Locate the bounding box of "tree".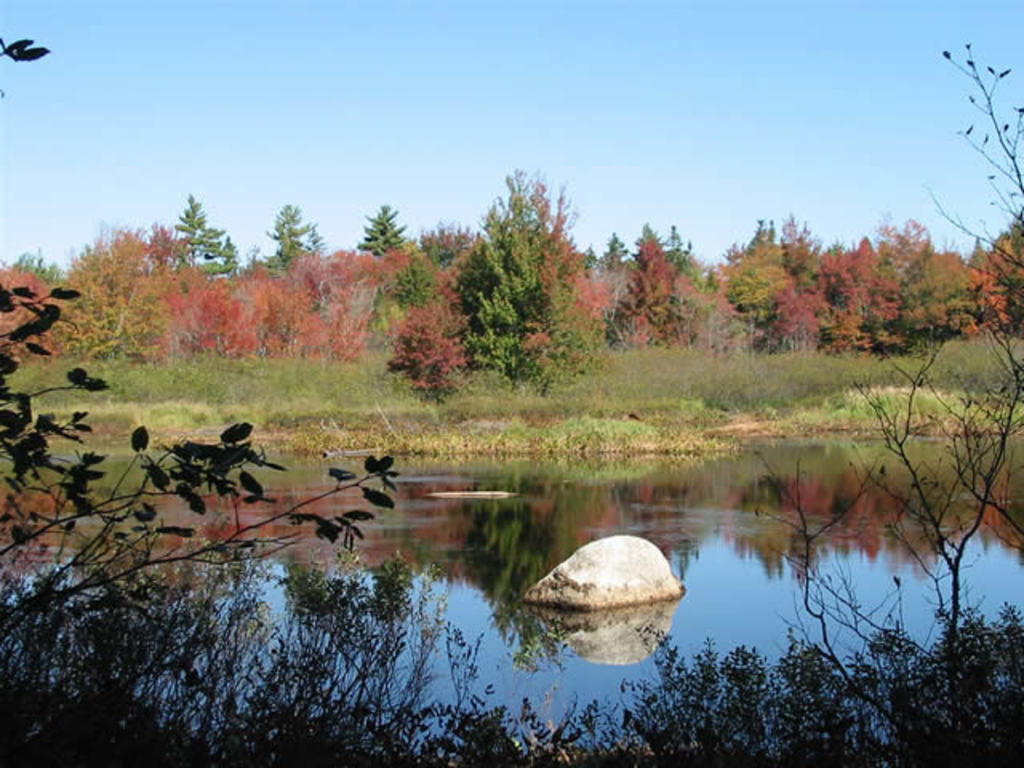
Bounding box: [403, 189, 426, 363].
